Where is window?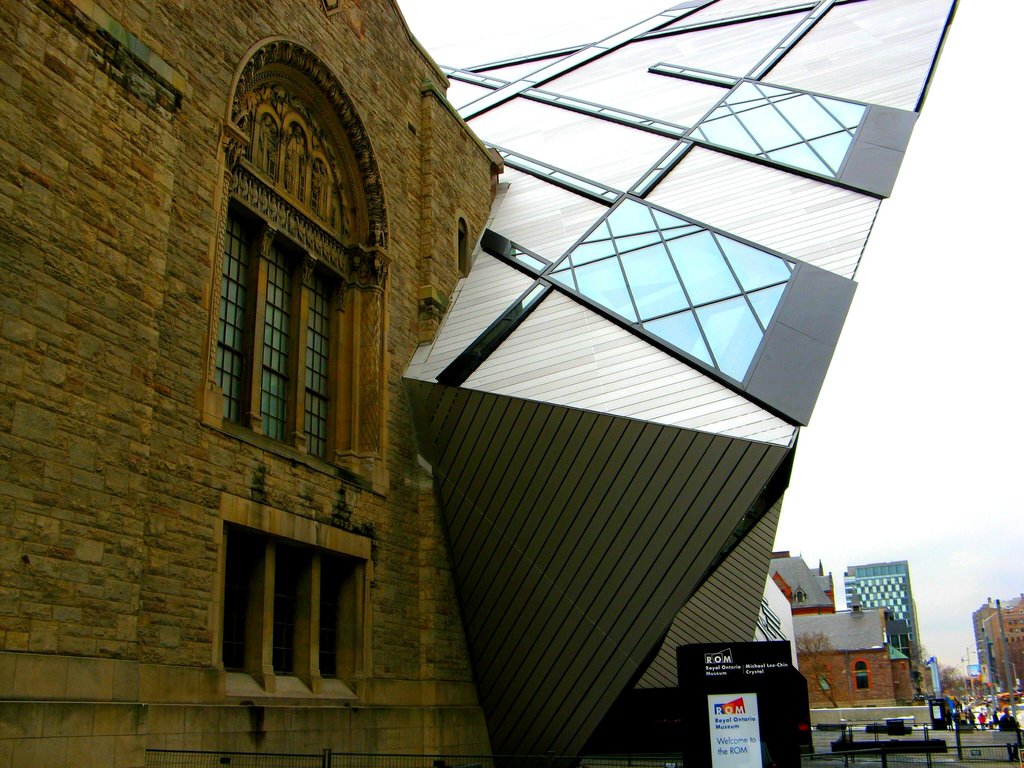
x1=218 y1=495 x2=373 y2=704.
